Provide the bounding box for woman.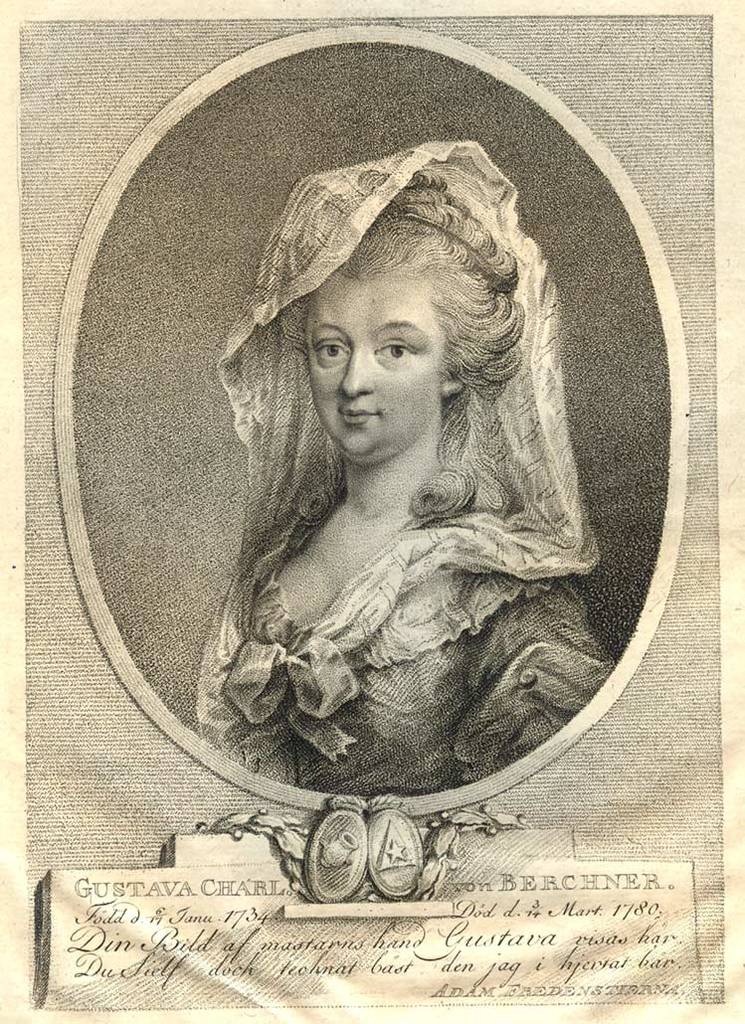
bbox(199, 136, 612, 798).
